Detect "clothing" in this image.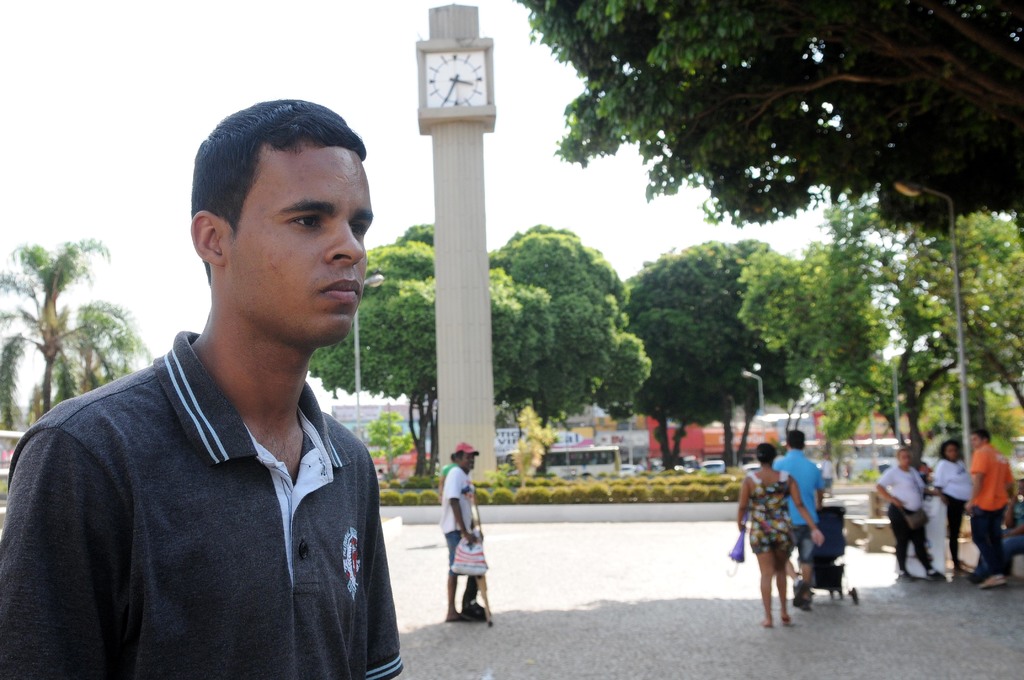
Detection: left=771, top=448, right=828, bottom=562.
